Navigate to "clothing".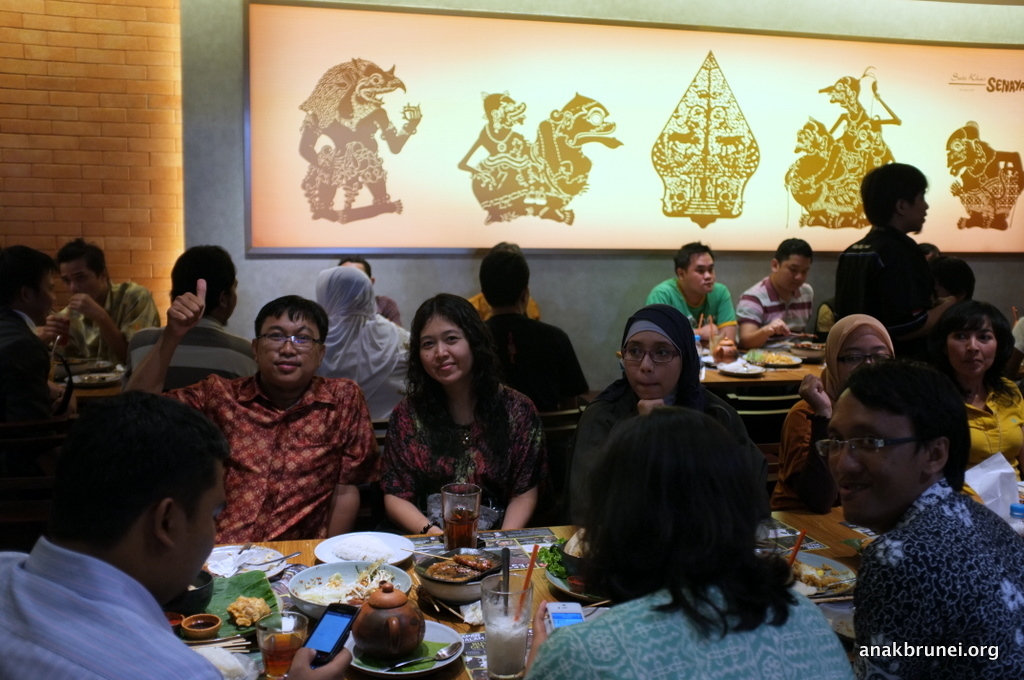
Navigation target: <bbox>162, 370, 381, 550</bbox>.
